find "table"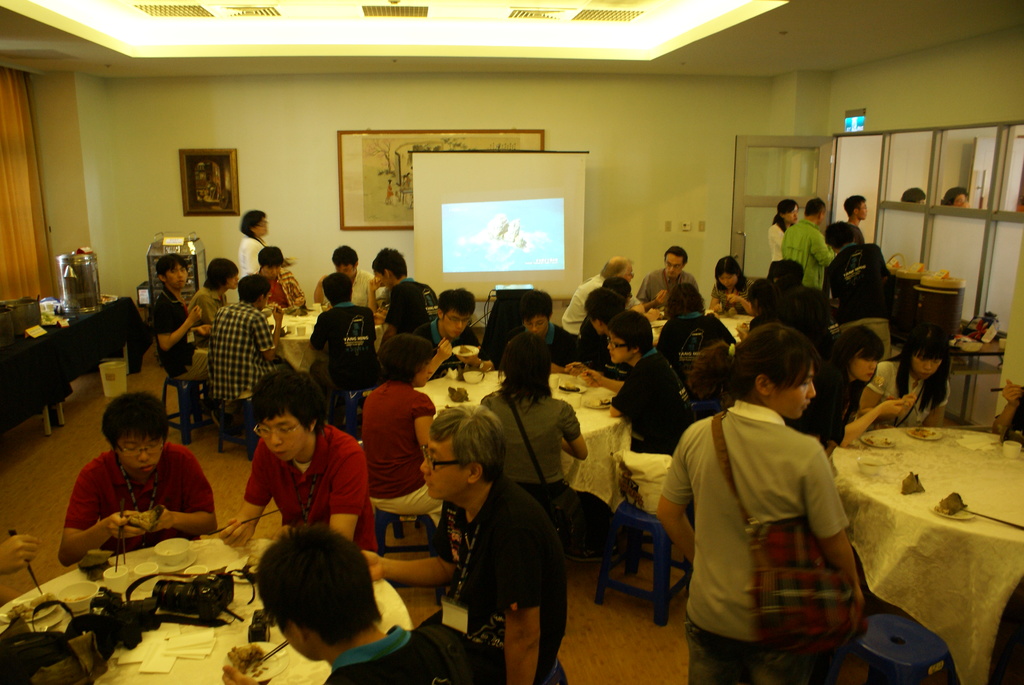
Rect(829, 427, 1023, 684)
